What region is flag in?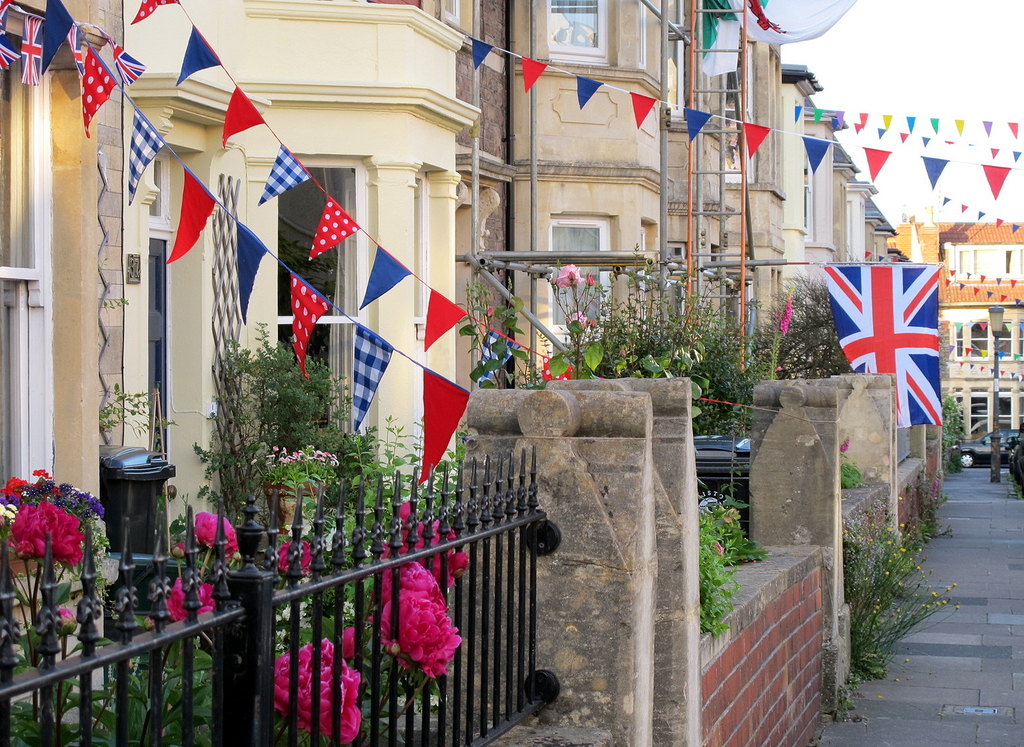
873 124 889 137.
